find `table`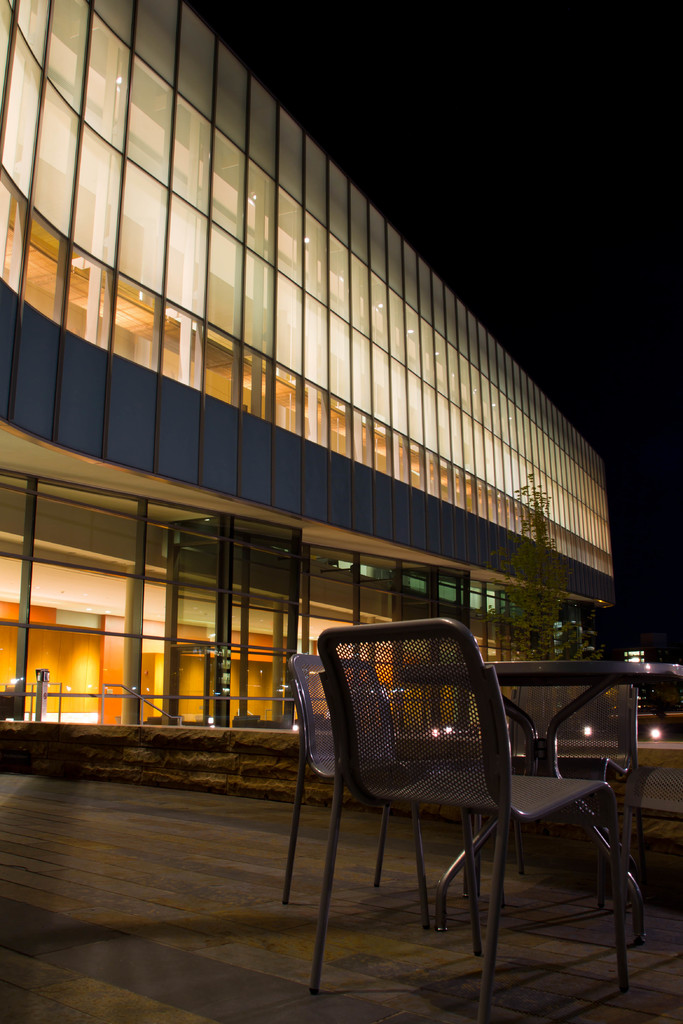
<bbox>399, 667, 675, 946</bbox>
